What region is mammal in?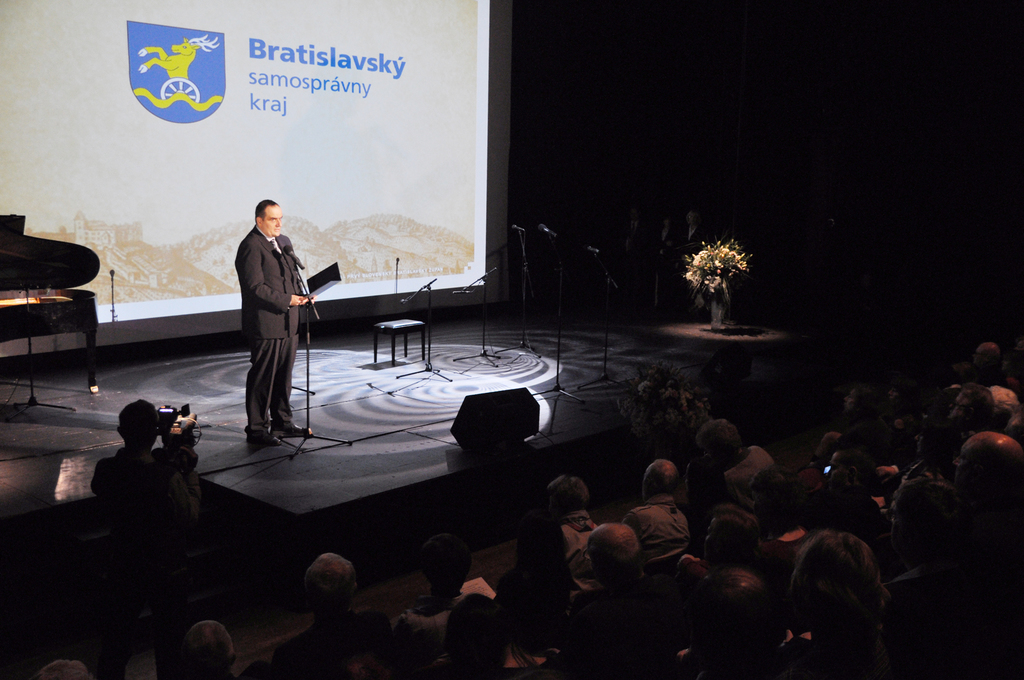
rect(274, 551, 396, 679).
